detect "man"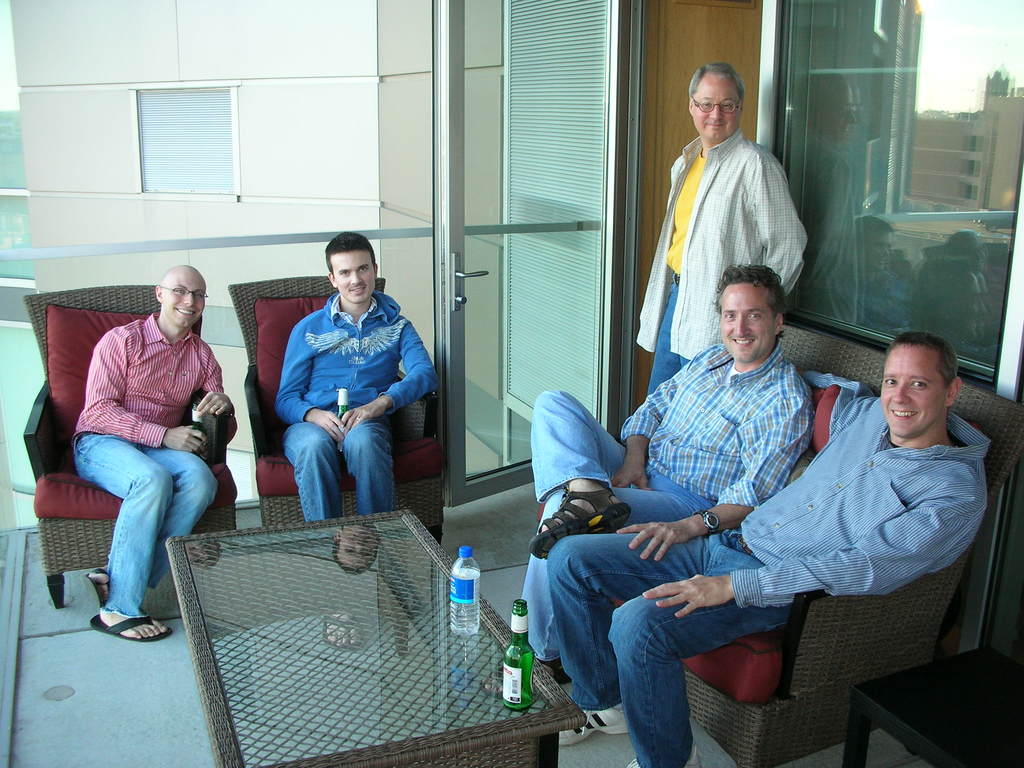
(483,262,809,691)
